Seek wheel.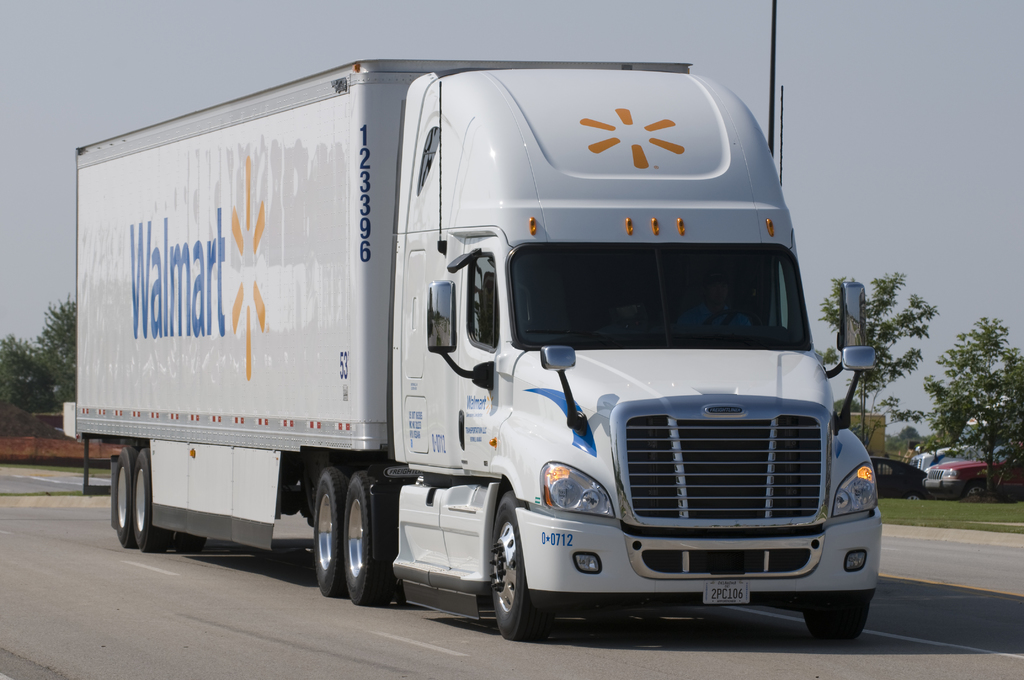
l=128, t=445, r=165, b=553.
